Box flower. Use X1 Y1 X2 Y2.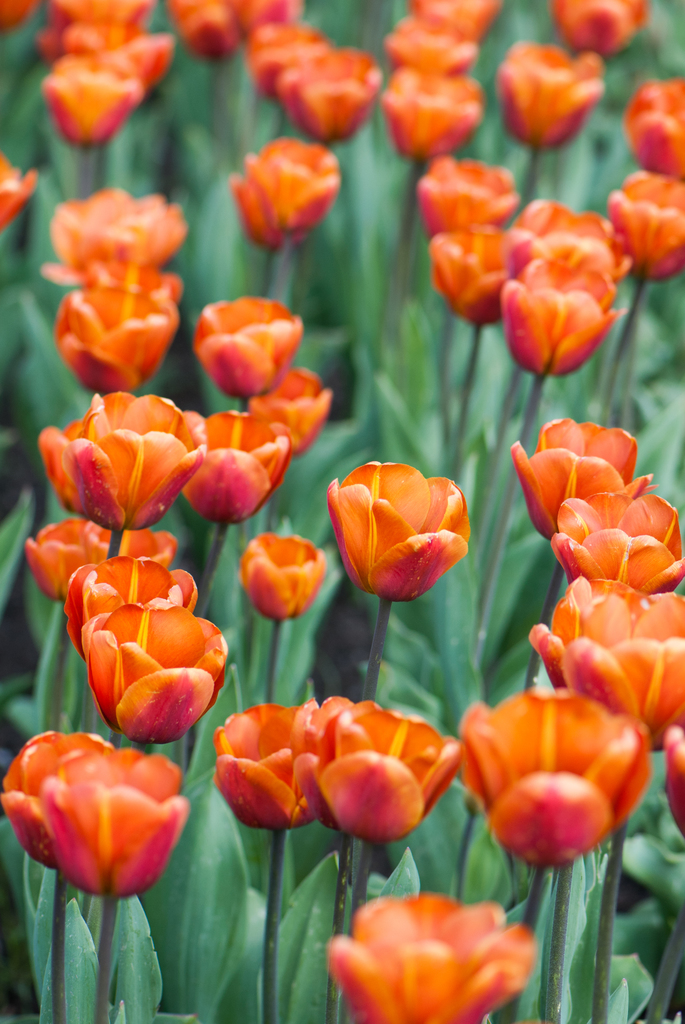
497 43 609 148.
